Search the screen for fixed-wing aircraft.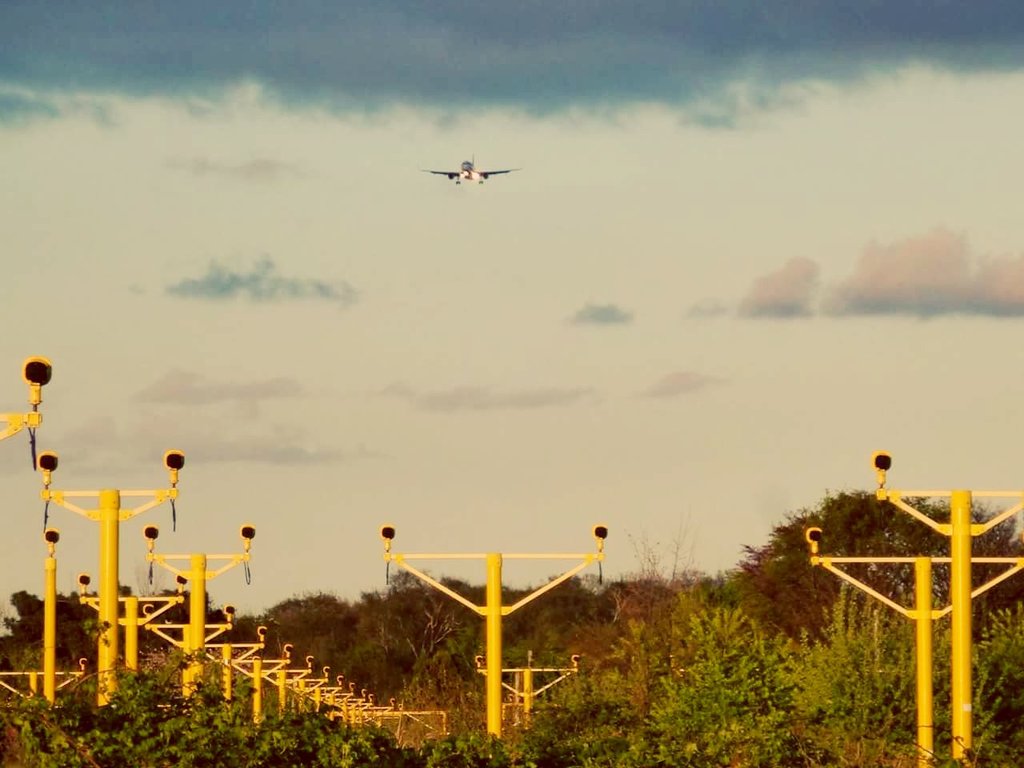
Found at (425,157,511,186).
